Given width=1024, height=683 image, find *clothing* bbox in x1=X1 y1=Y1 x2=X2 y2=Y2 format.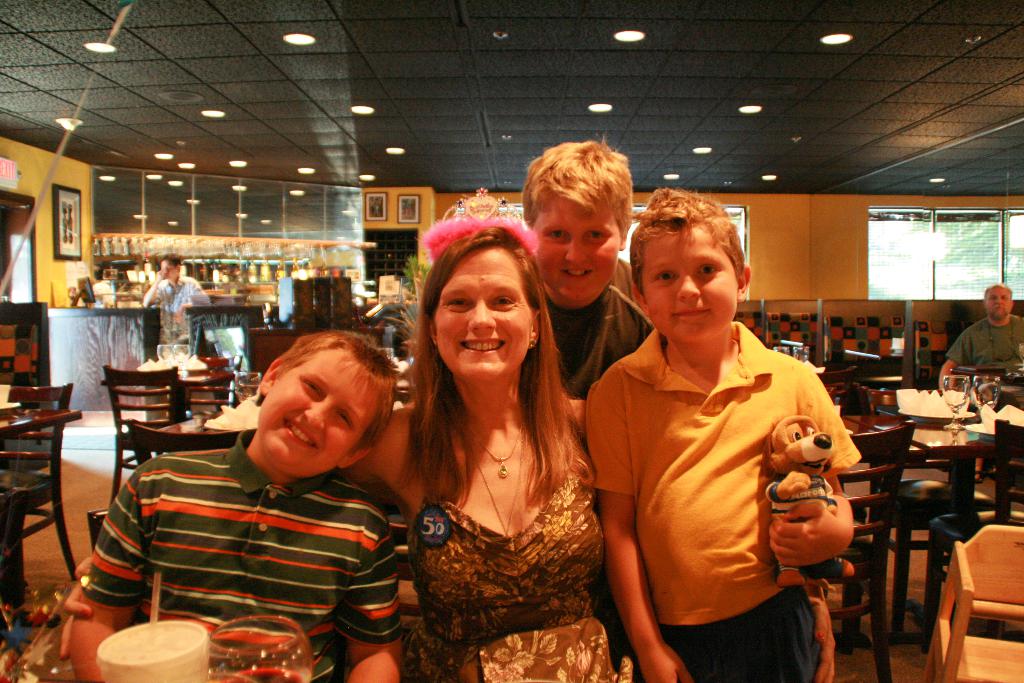
x1=92 y1=394 x2=437 y2=650.
